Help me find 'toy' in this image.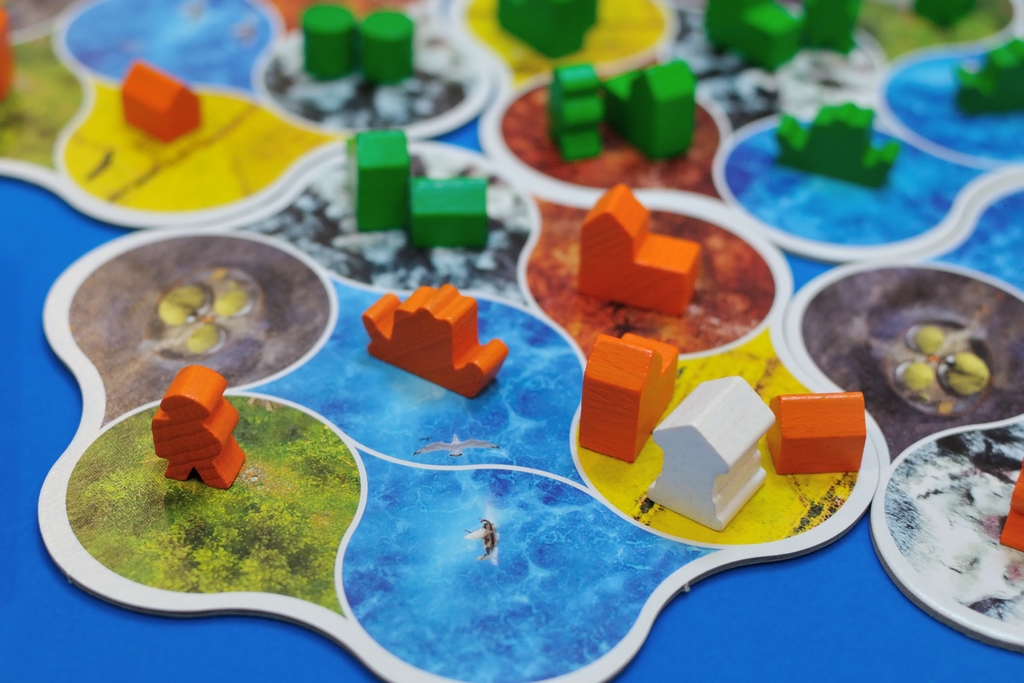
Found it: <box>953,37,1023,119</box>.
